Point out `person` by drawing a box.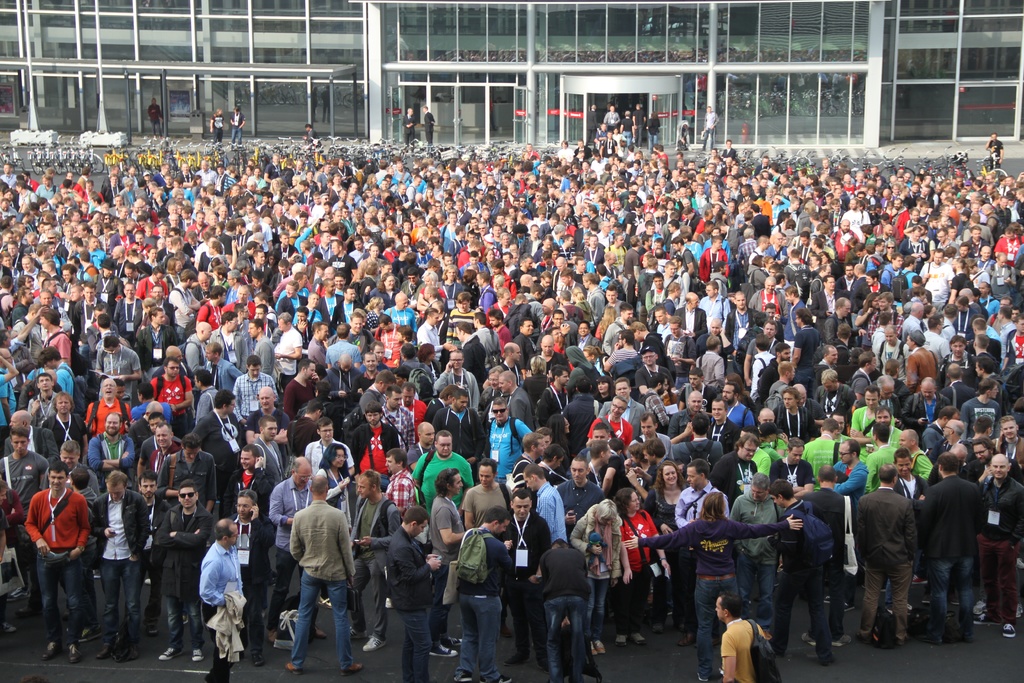
[229, 484, 279, 662].
